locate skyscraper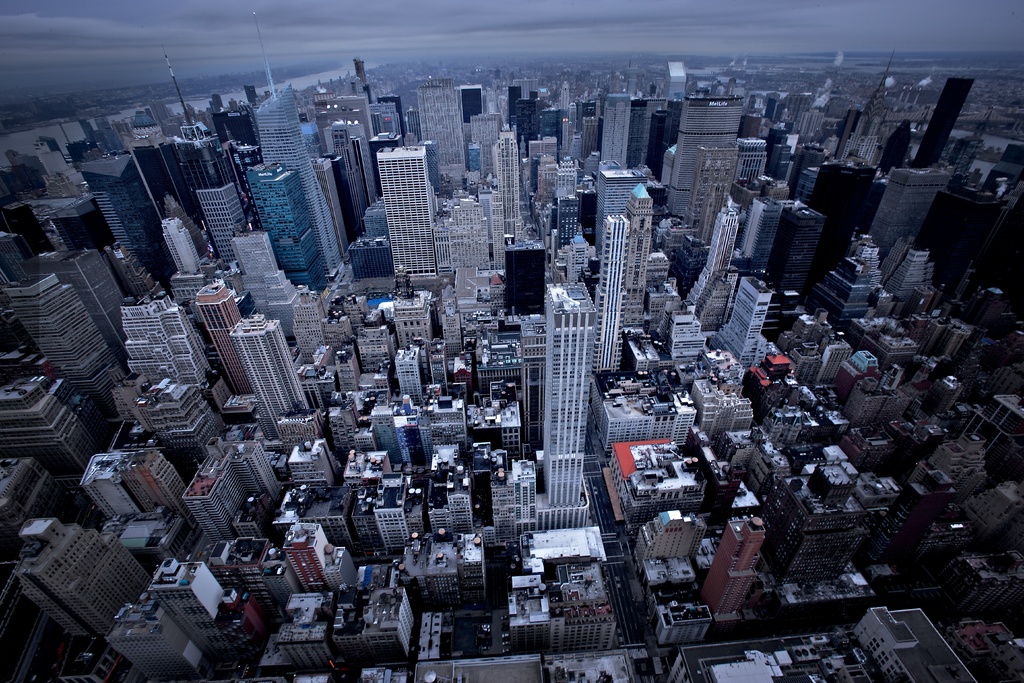
[x1=813, y1=229, x2=879, y2=336]
